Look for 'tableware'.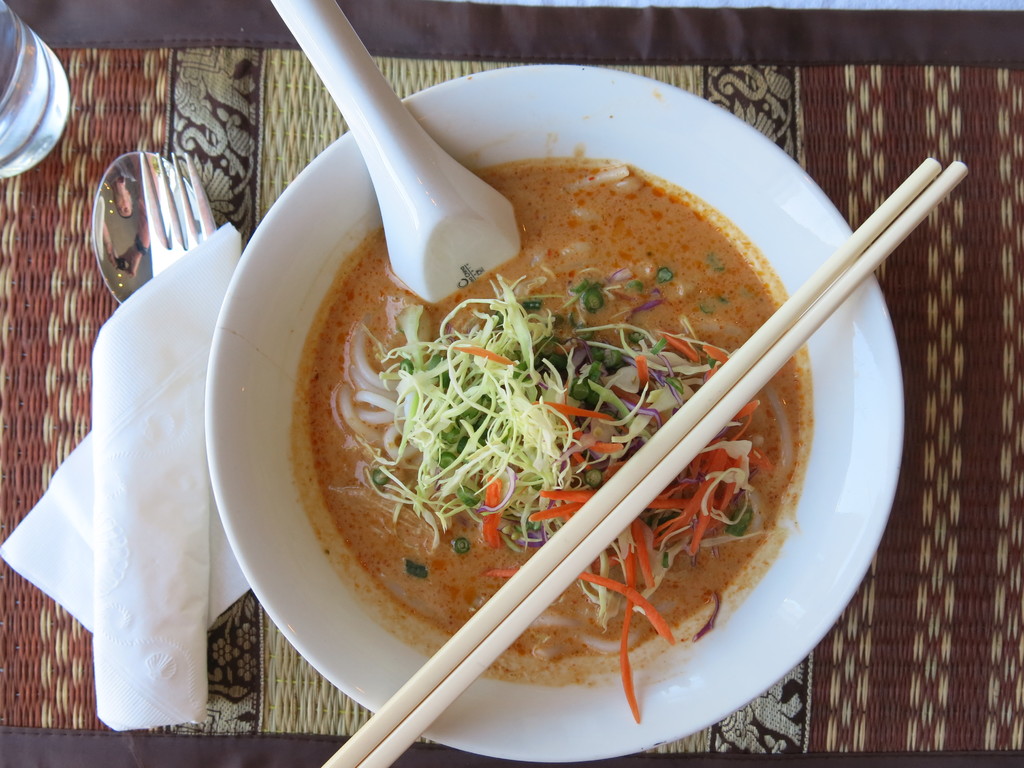
Found: l=143, t=145, r=189, b=274.
